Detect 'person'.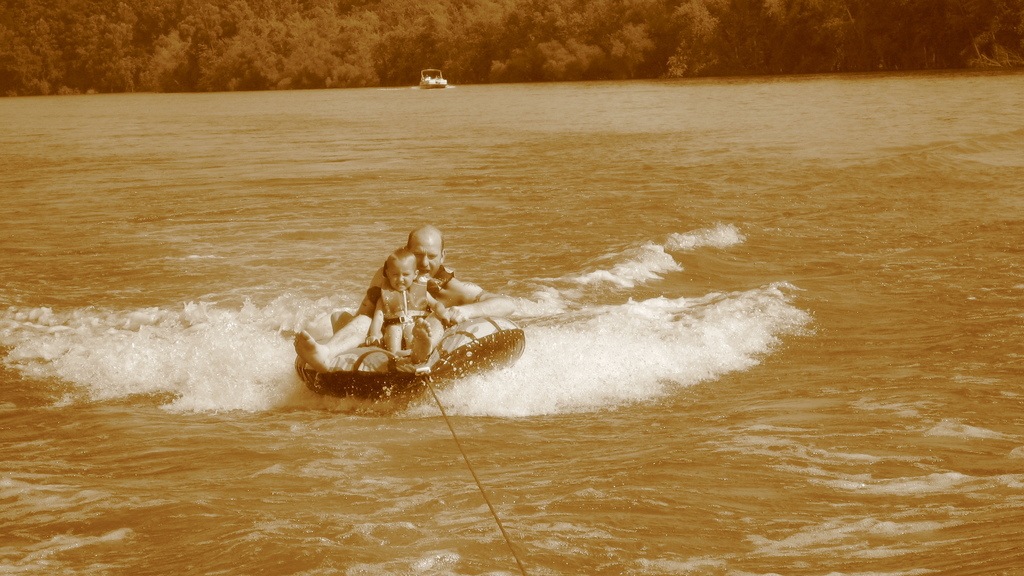
Detected at select_region(364, 248, 449, 355).
